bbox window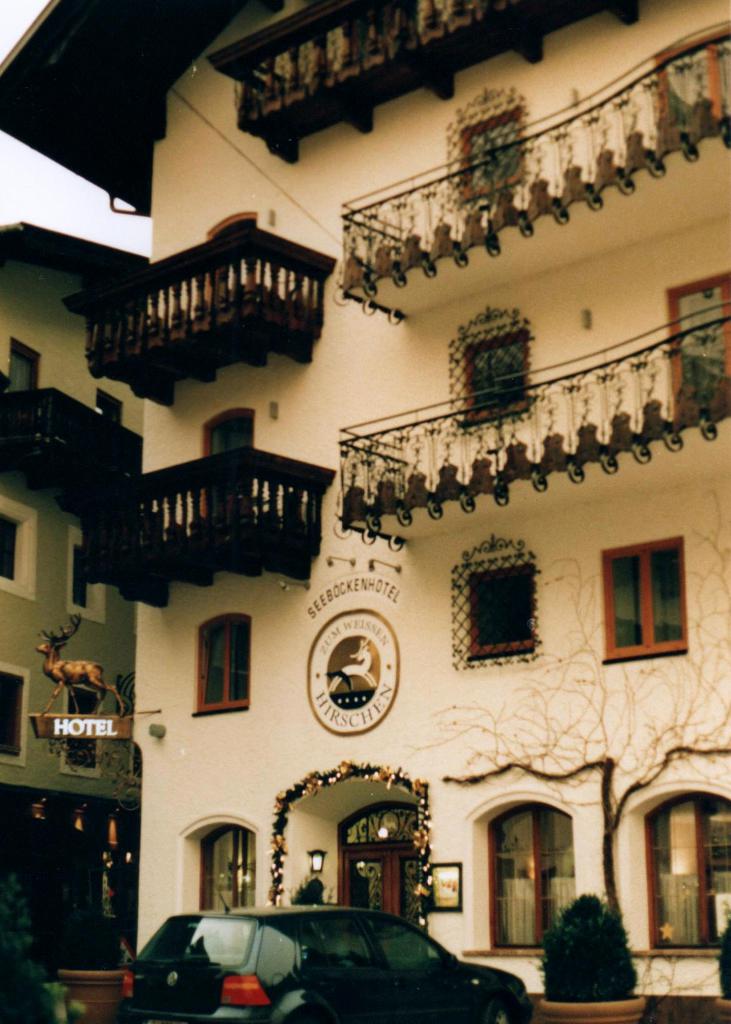
(x1=599, y1=527, x2=705, y2=683)
